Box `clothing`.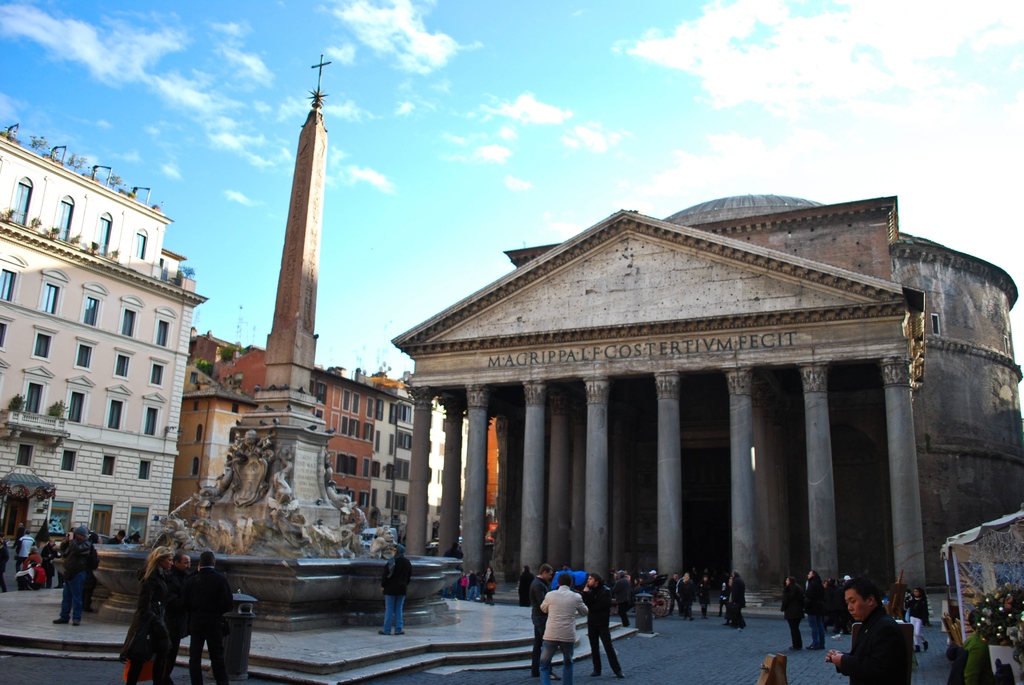
x1=683, y1=584, x2=696, y2=614.
